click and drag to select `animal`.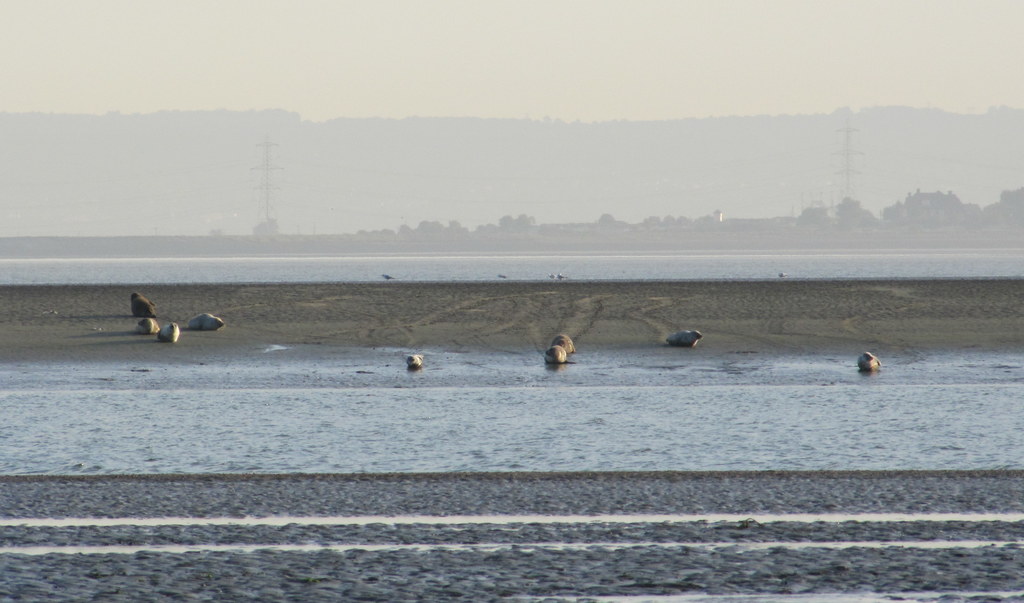
Selection: bbox=[557, 275, 565, 280].
